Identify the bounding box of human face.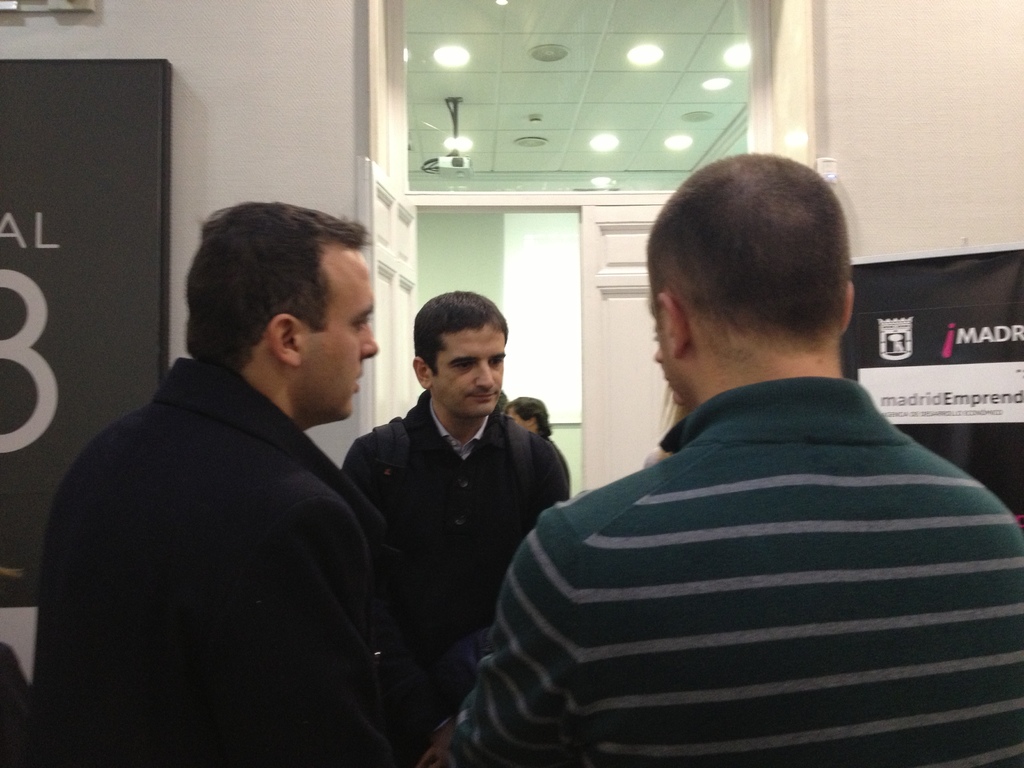
<bbox>303, 250, 377, 418</bbox>.
